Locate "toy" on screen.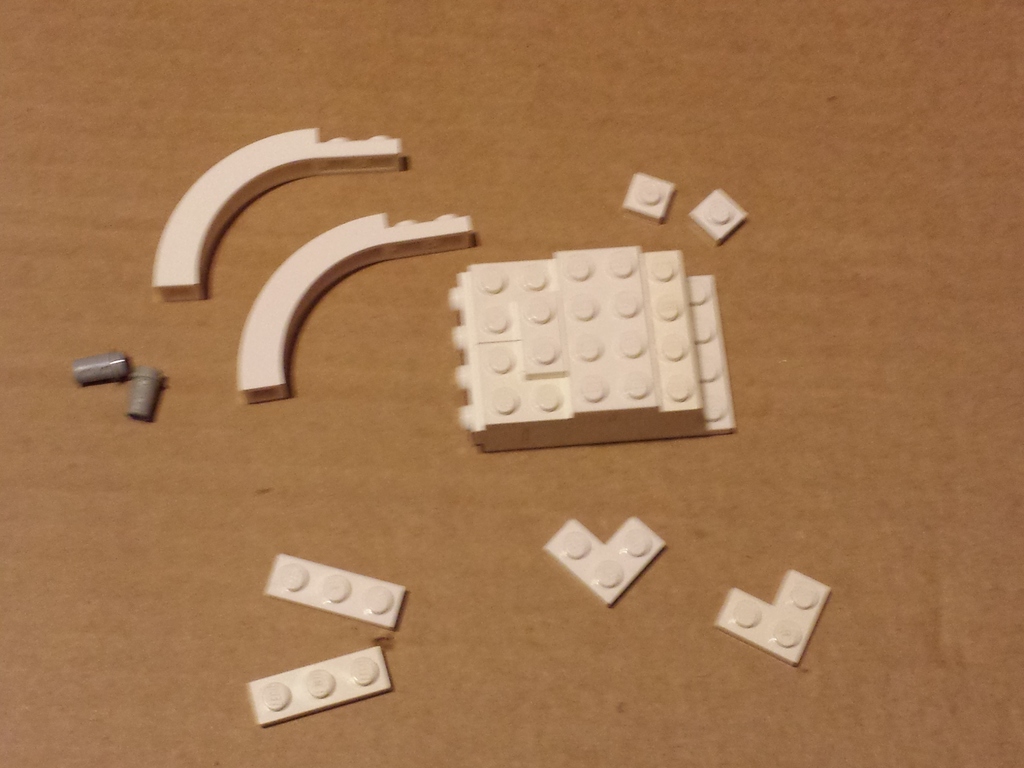
On screen at <region>151, 127, 401, 305</region>.
